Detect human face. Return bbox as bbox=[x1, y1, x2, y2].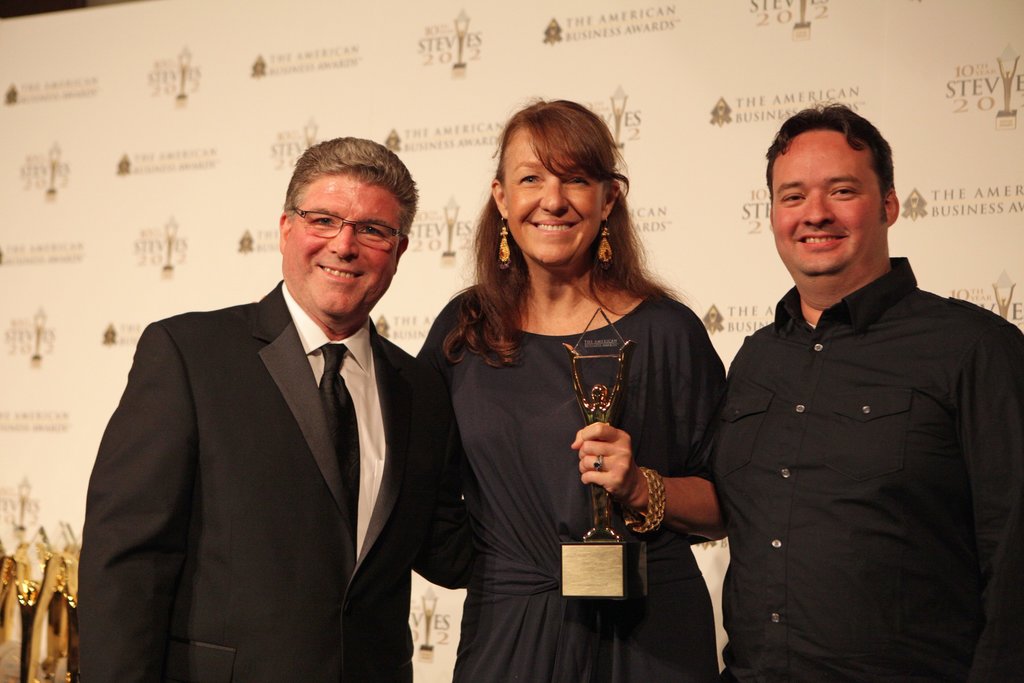
bbox=[509, 130, 603, 263].
